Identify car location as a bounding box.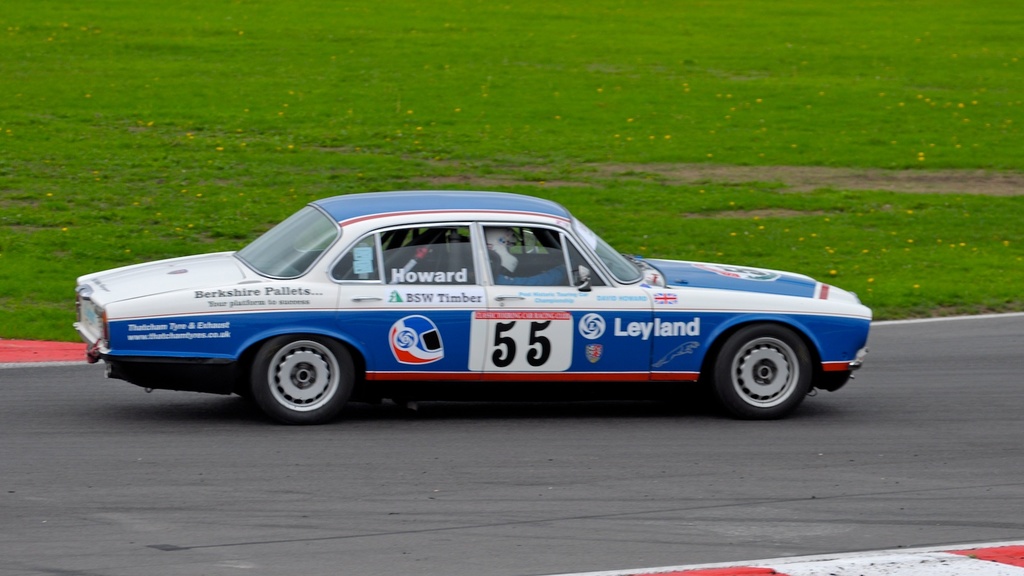
49,194,899,422.
